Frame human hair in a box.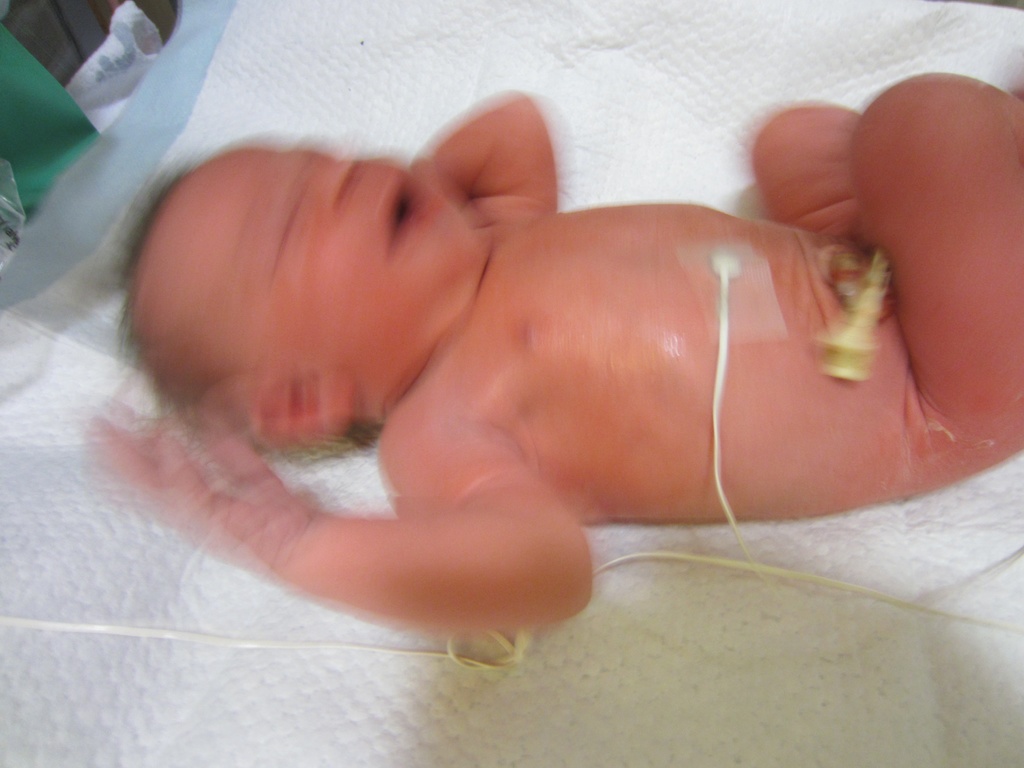
x1=127, y1=182, x2=230, y2=413.
